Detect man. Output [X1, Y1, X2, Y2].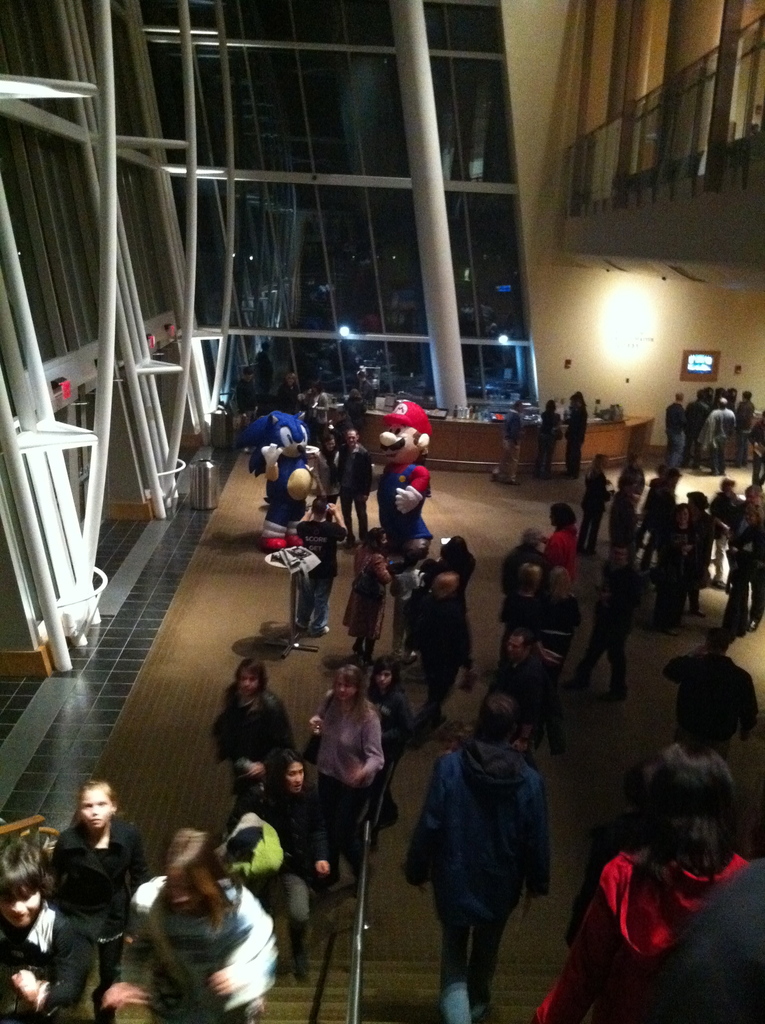
[658, 630, 758, 744].
